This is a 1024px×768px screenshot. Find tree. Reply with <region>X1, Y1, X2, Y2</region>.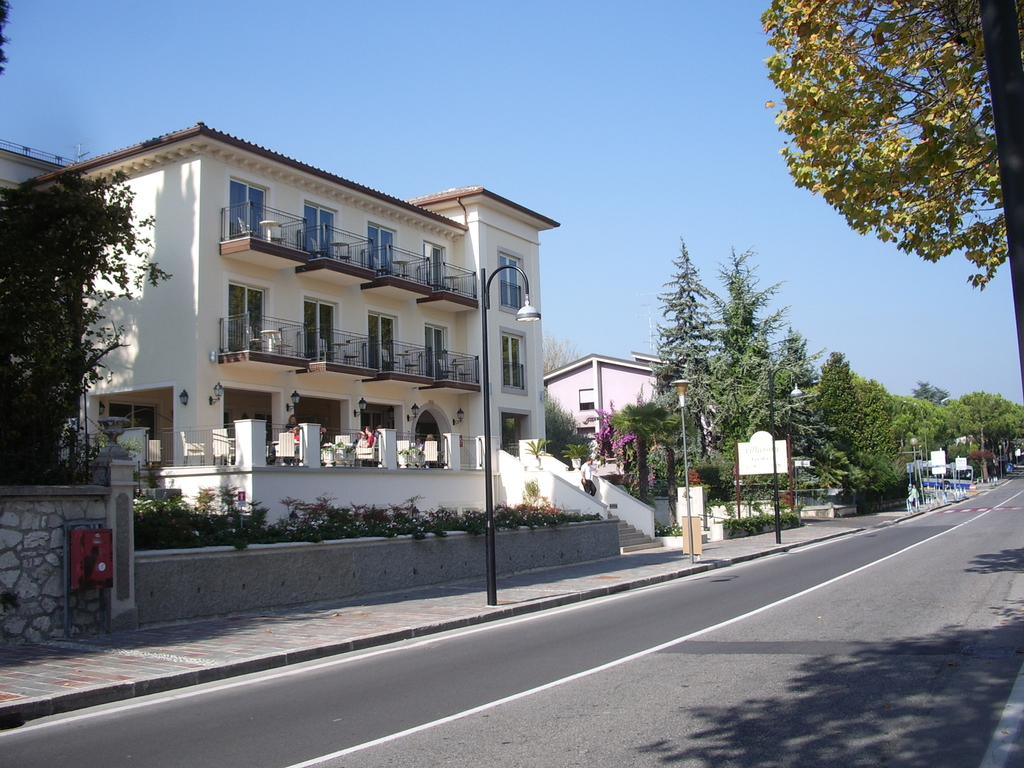
<region>0, 173, 175, 484</region>.
